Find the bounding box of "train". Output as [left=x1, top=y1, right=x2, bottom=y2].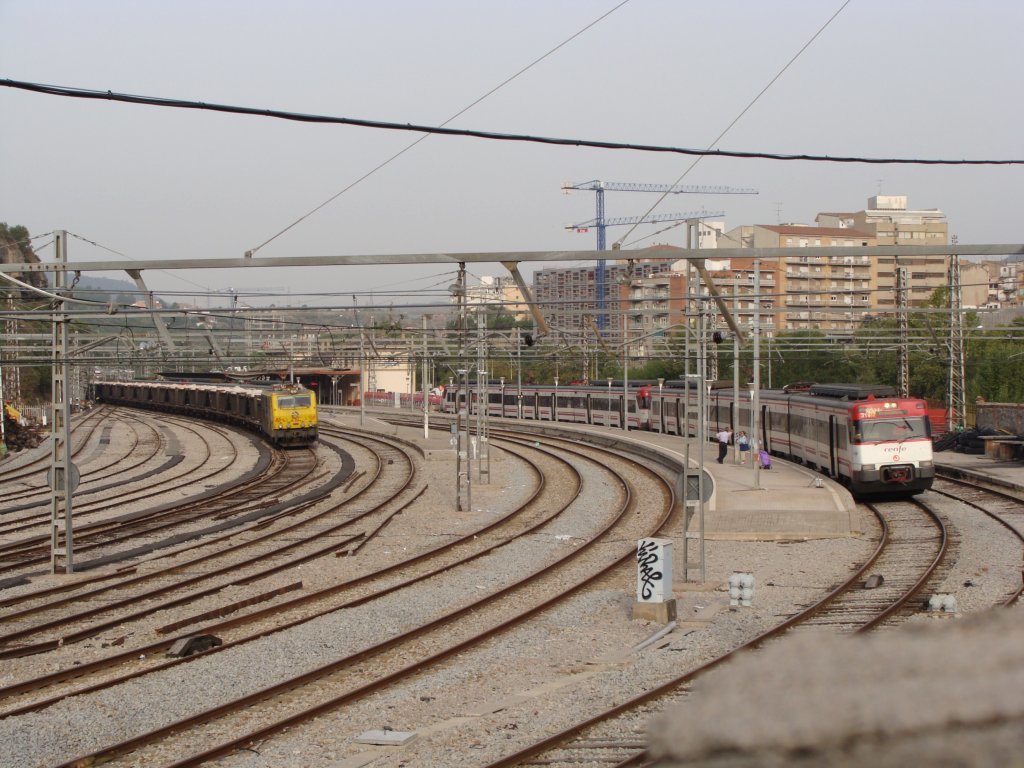
[left=442, top=380, right=934, bottom=499].
